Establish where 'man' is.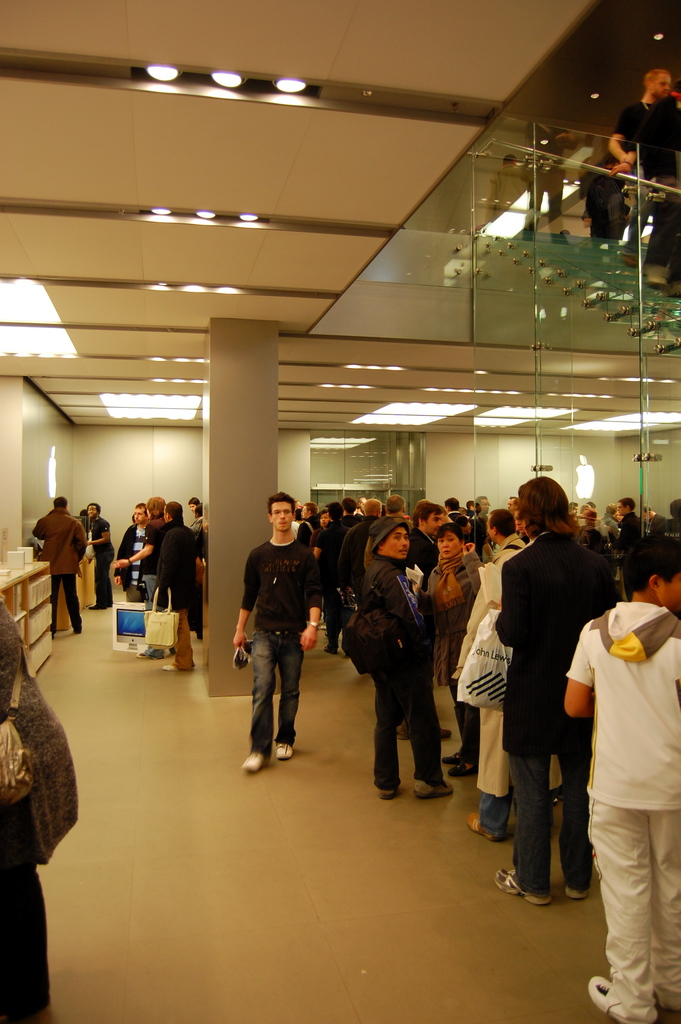
Established at 89/503/113/607.
